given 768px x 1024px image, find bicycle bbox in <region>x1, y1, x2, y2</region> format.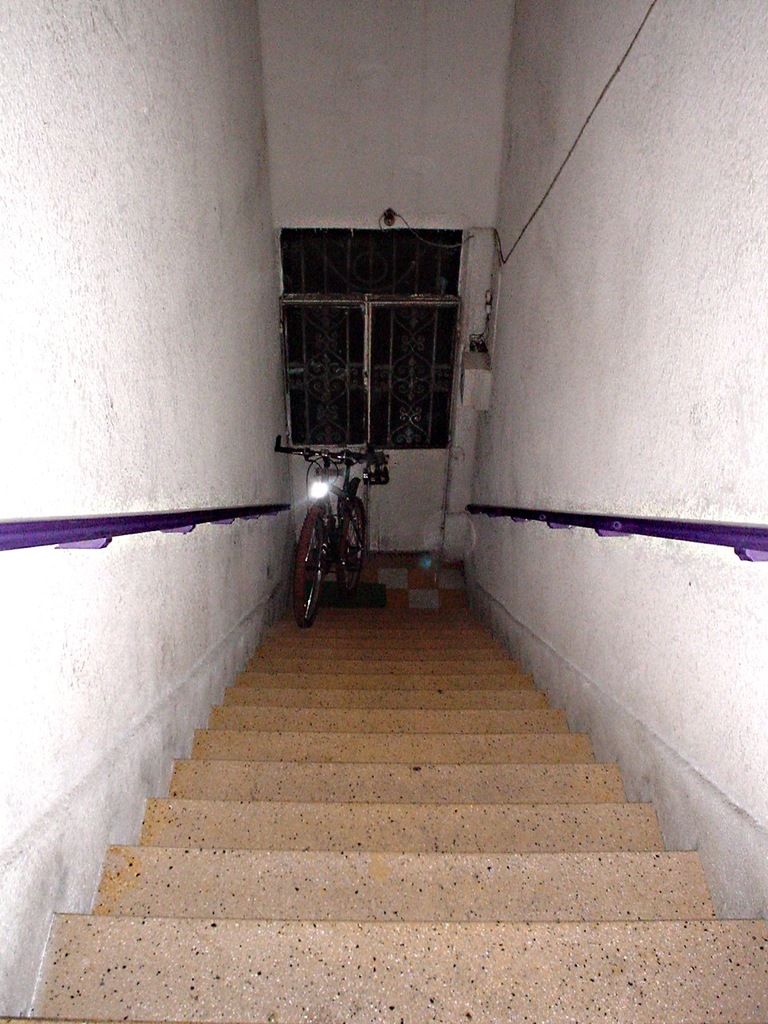
<region>291, 468, 381, 614</region>.
